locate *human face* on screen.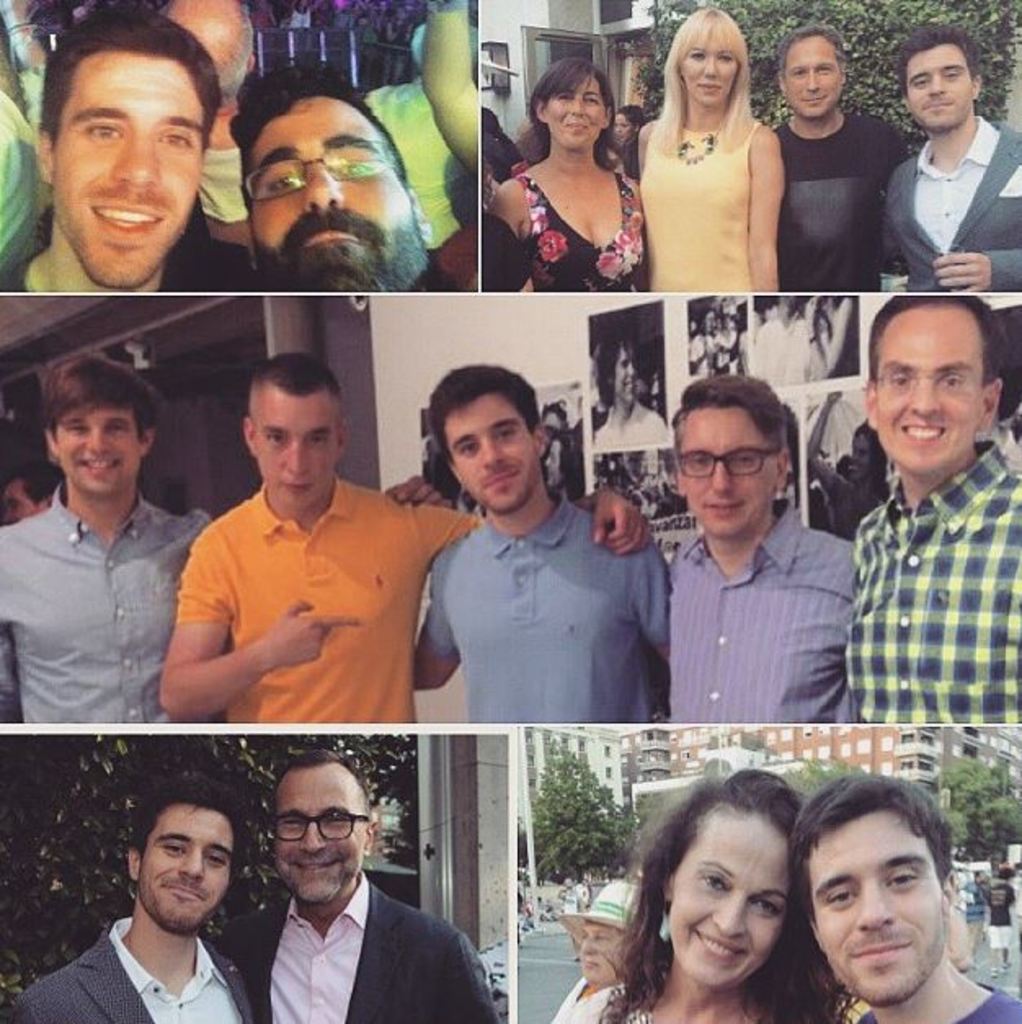
On screen at [x1=454, y1=387, x2=539, y2=508].
